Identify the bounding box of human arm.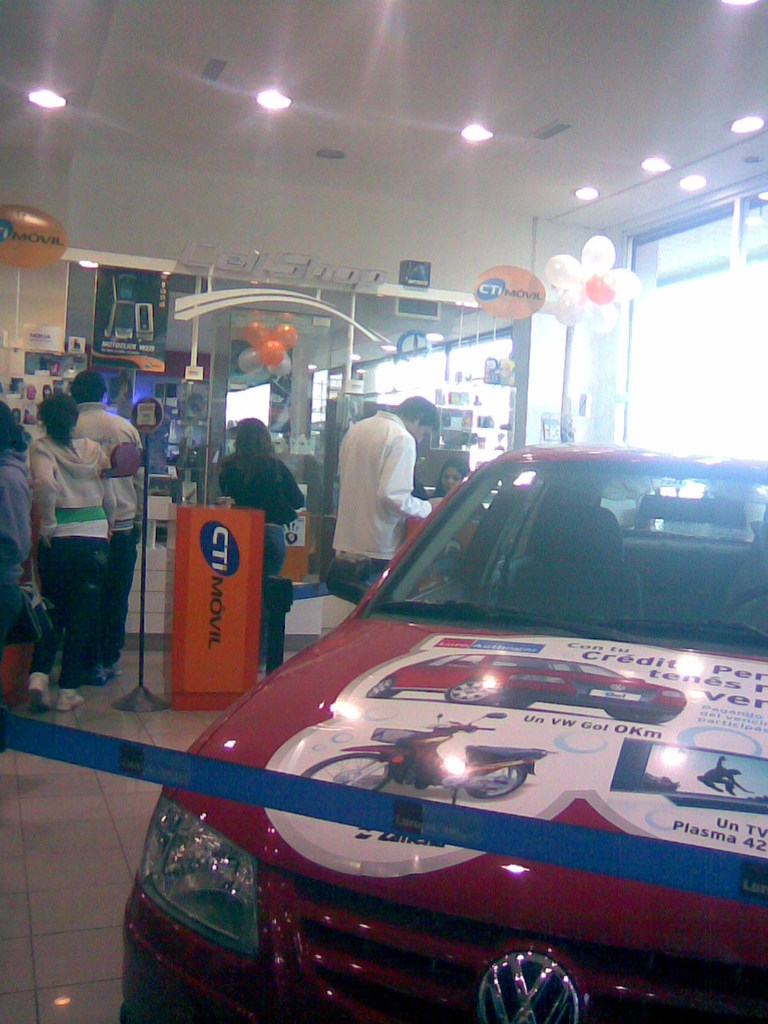
x1=270, y1=462, x2=314, y2=526.
